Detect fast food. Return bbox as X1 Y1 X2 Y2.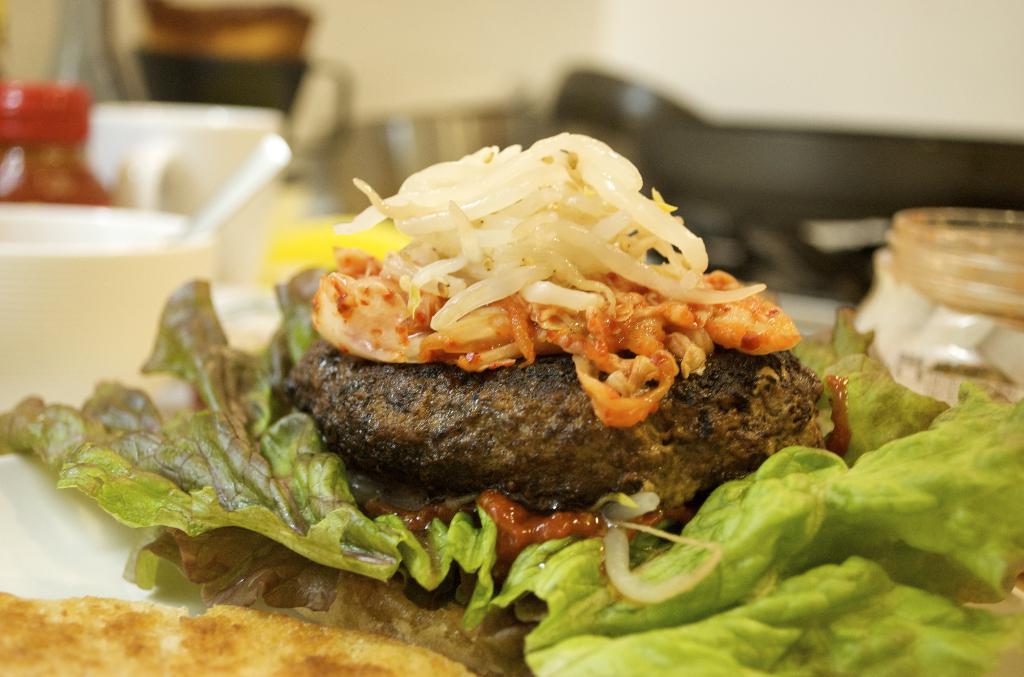
284 126 780 517.
